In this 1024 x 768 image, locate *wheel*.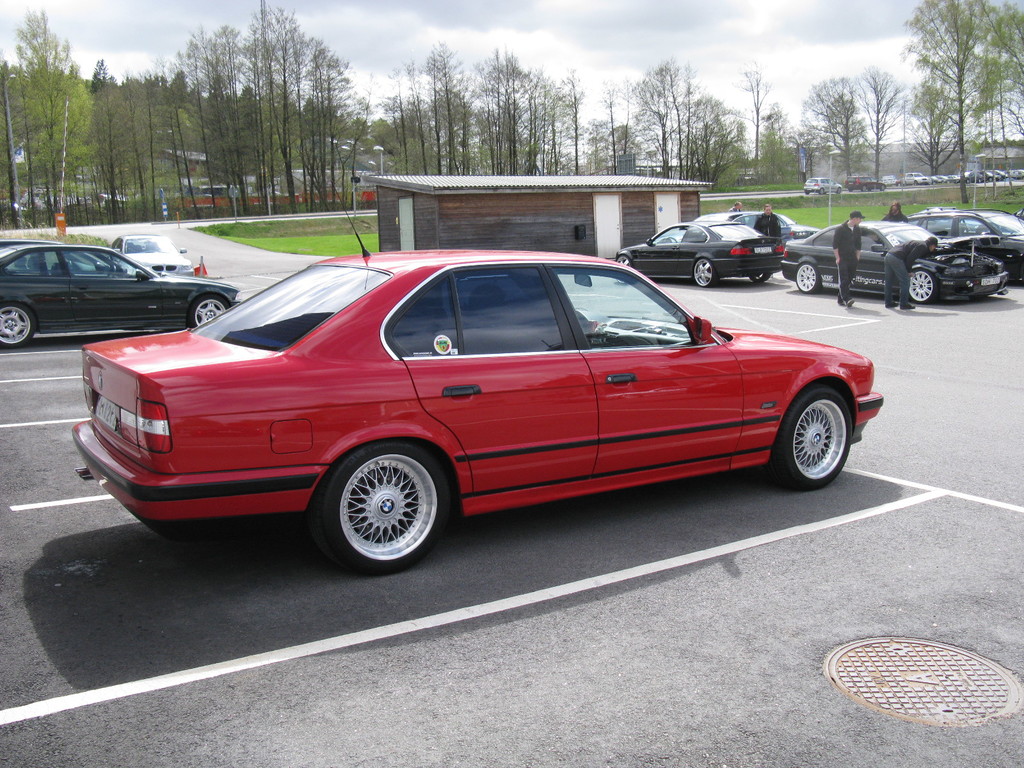
Bounding box: BBox(908, 265, 942, 306).
